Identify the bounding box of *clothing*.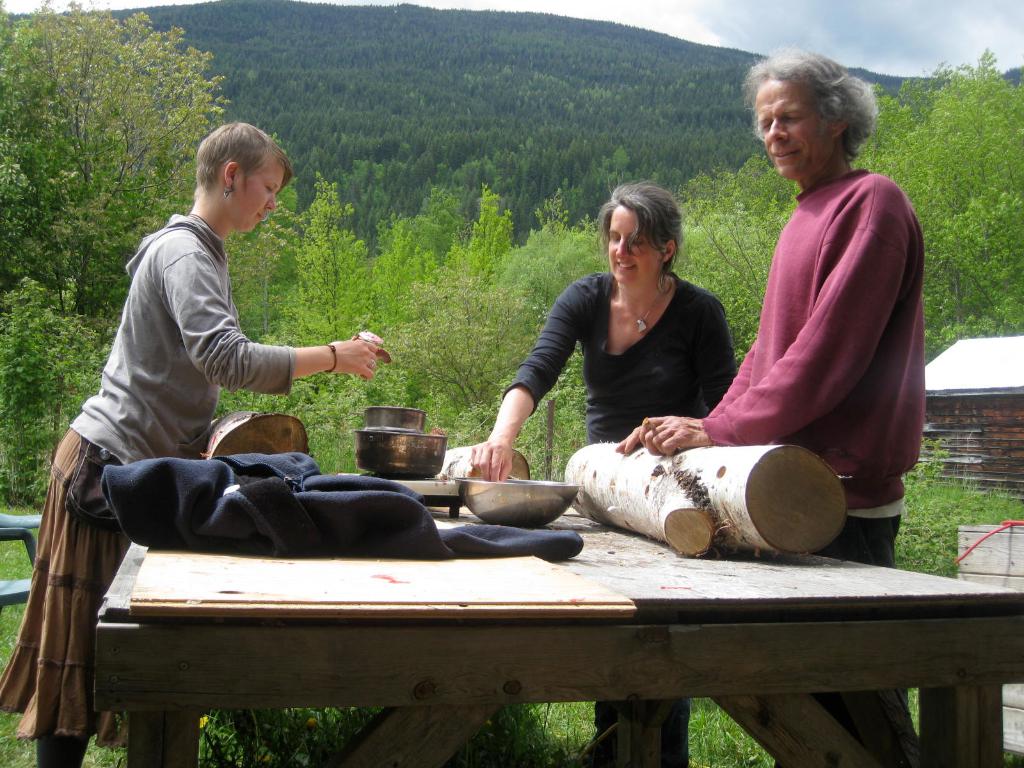
region(94, 451, 580, 559).
